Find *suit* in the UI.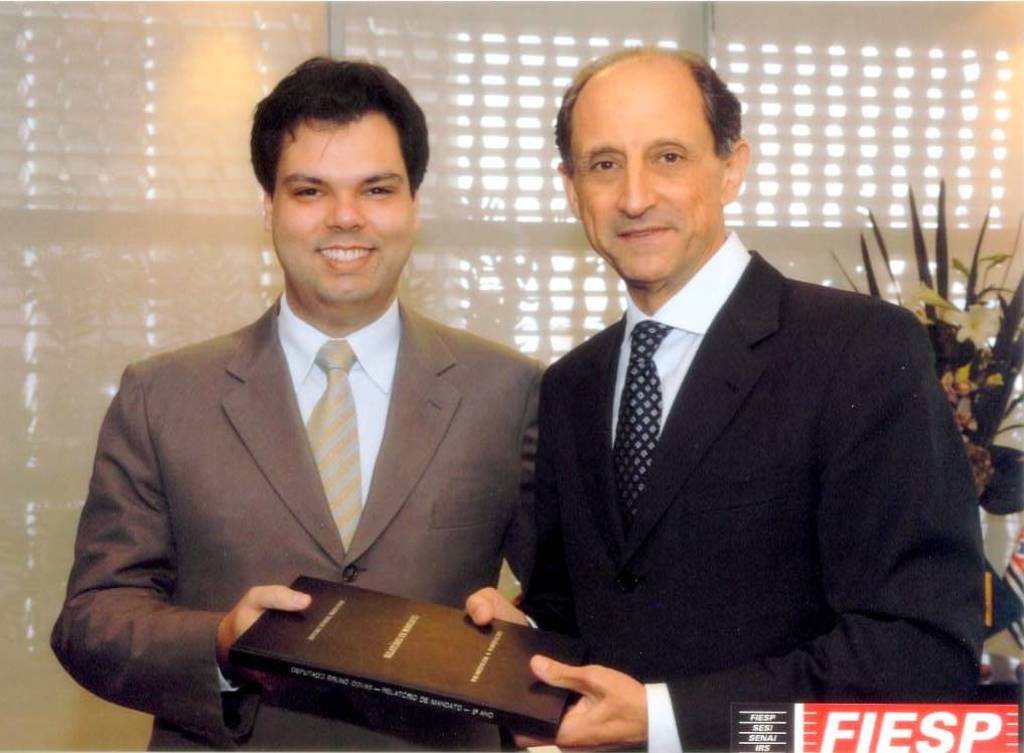
UI element at <bbox>500, 232, 986, 752</bbox>.
